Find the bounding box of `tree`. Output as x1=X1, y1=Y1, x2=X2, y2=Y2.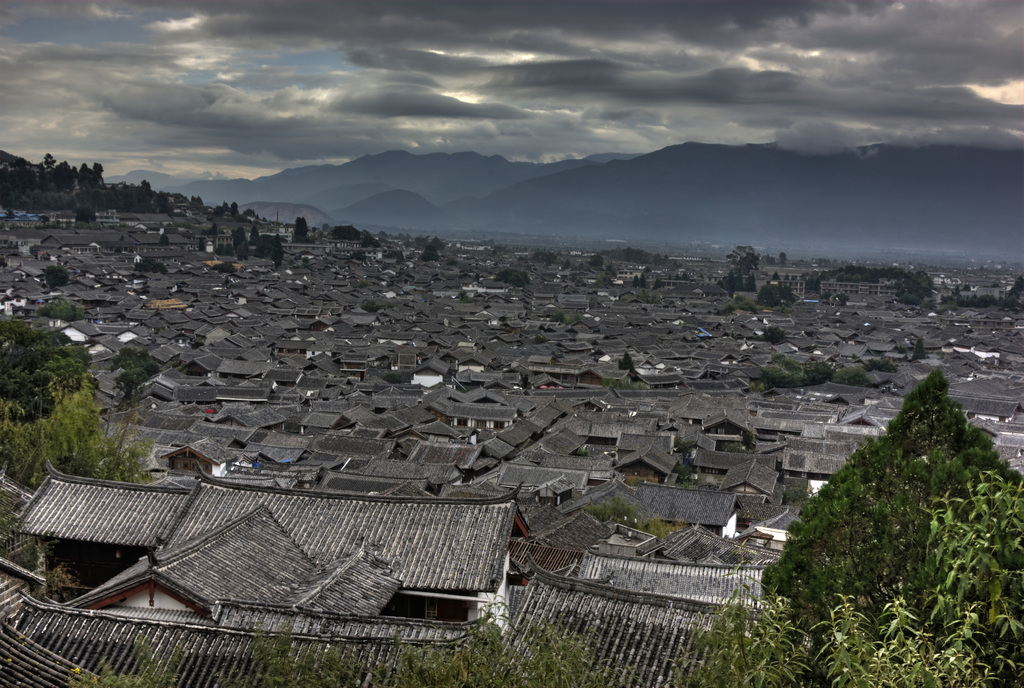
x1=71, y1=163, x2=95, y2=193.
